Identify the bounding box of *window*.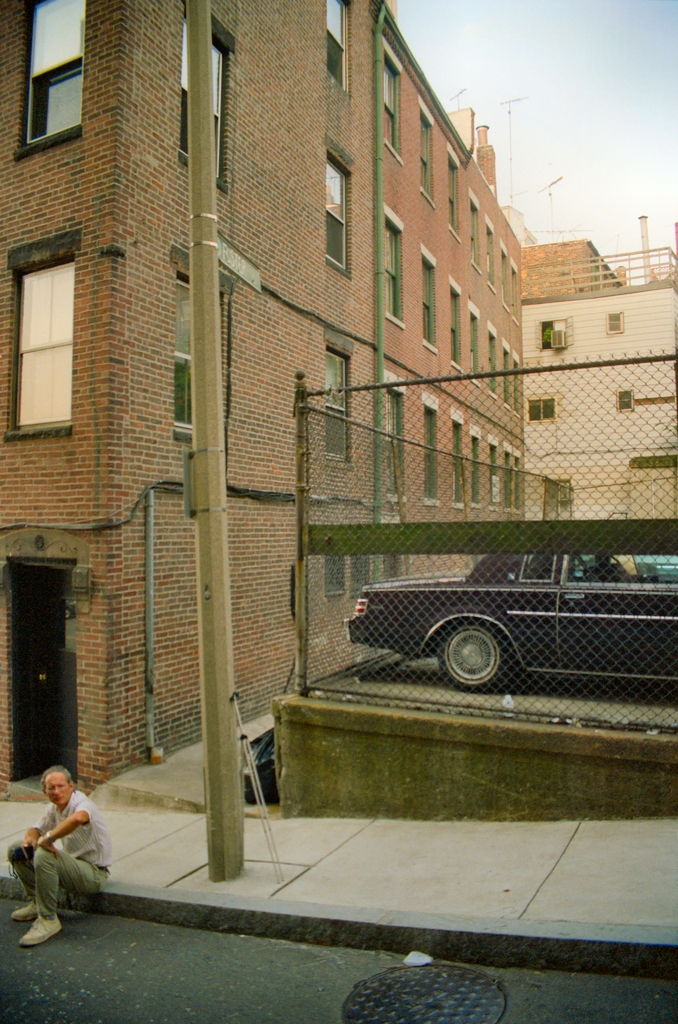
locate(454, 431, 487, 506).
